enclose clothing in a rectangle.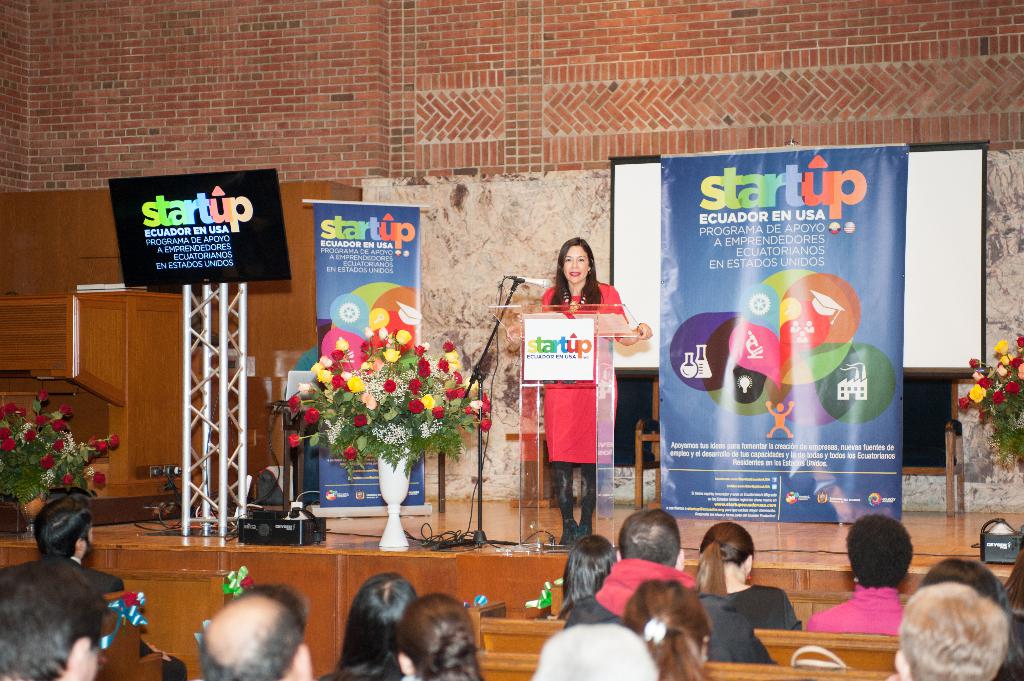
rect(723, 575, 803, 630).
